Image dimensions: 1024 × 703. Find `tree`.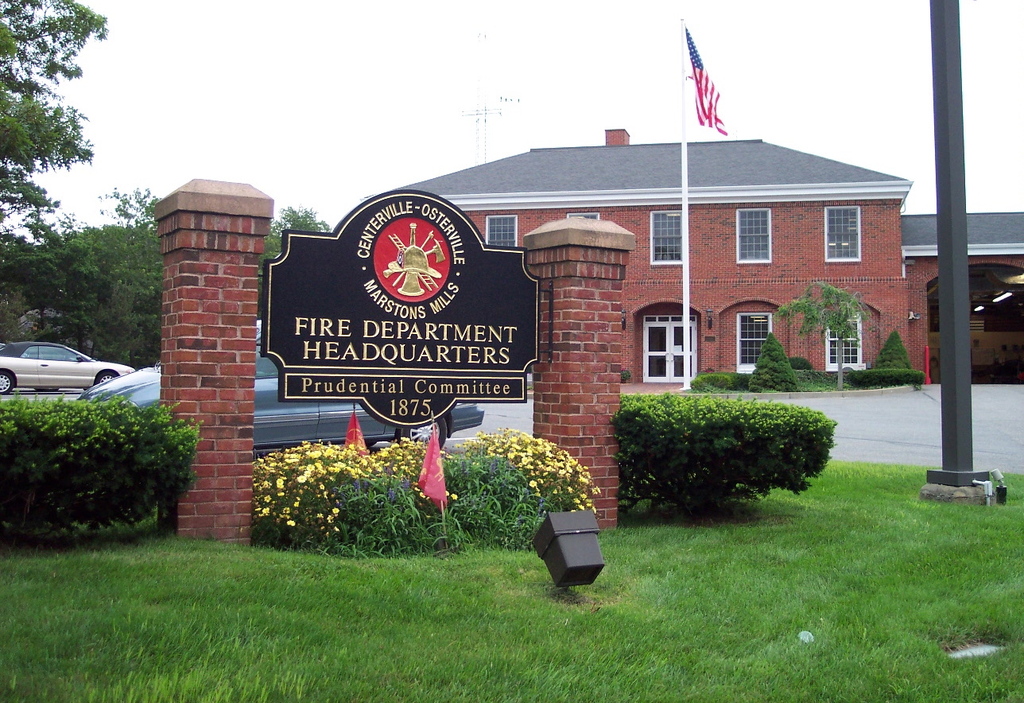
[x1=258, y1=208, x2=328, y2=319].
